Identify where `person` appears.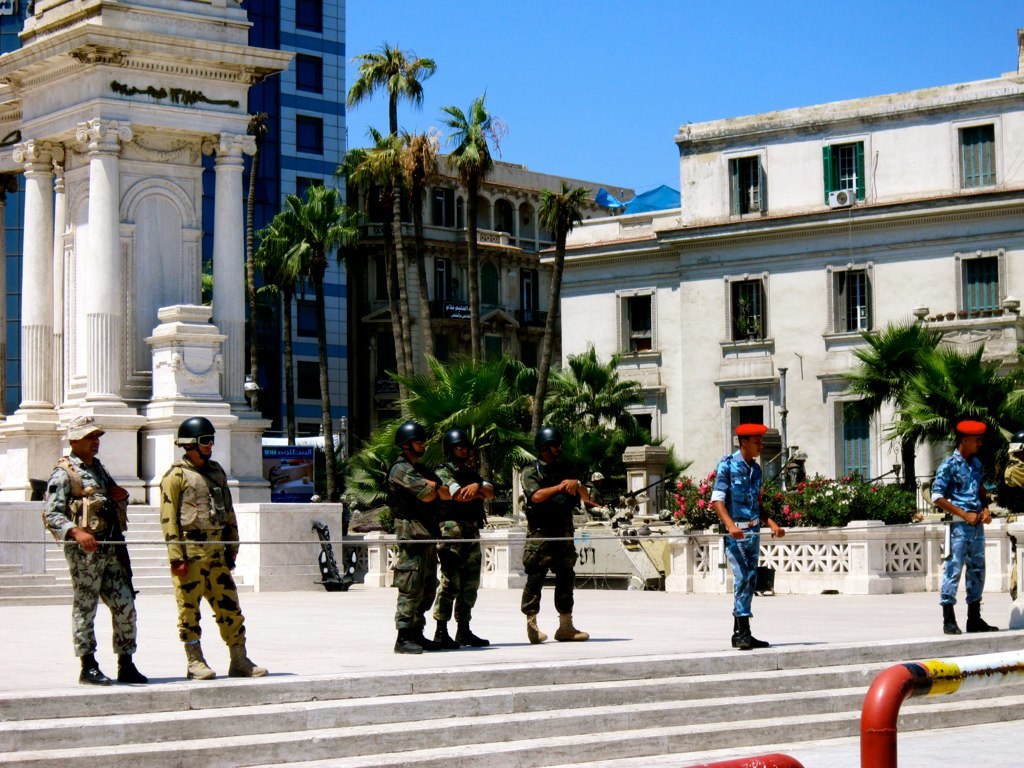
Appears at <bbox>436, 424, 490, 654</bbox>.
